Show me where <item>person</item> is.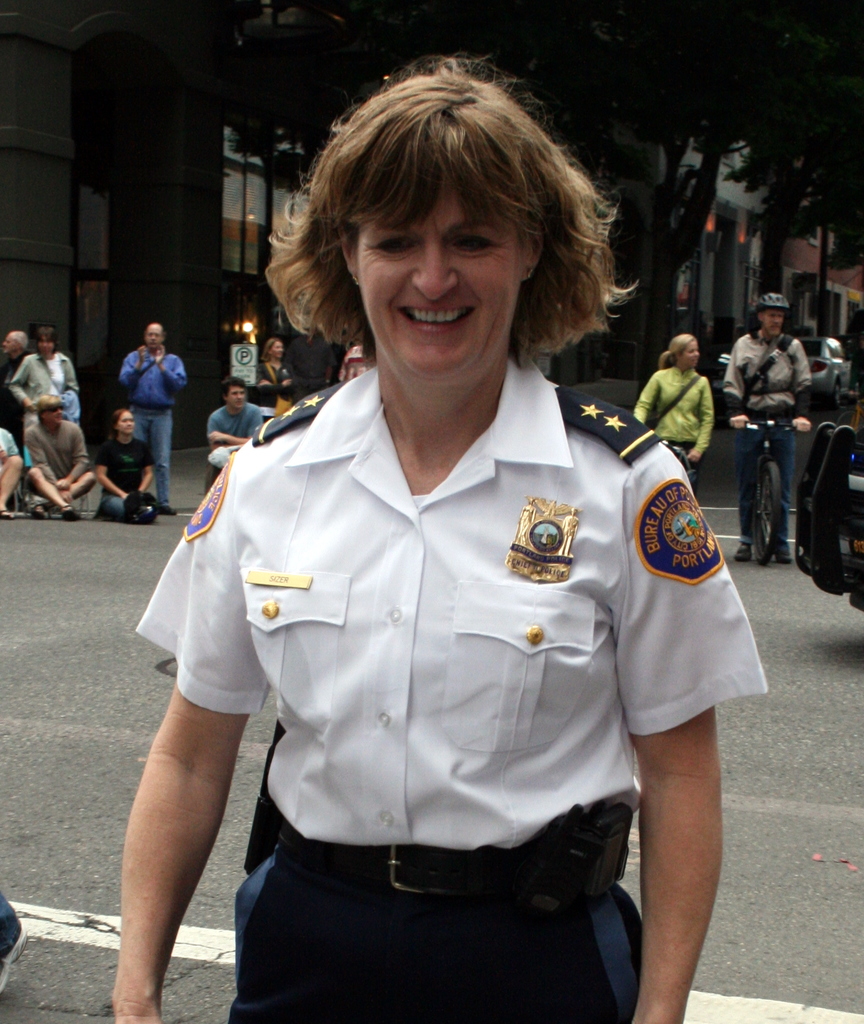
<item>person</item> is at crop(8, 323, 77, 424).
